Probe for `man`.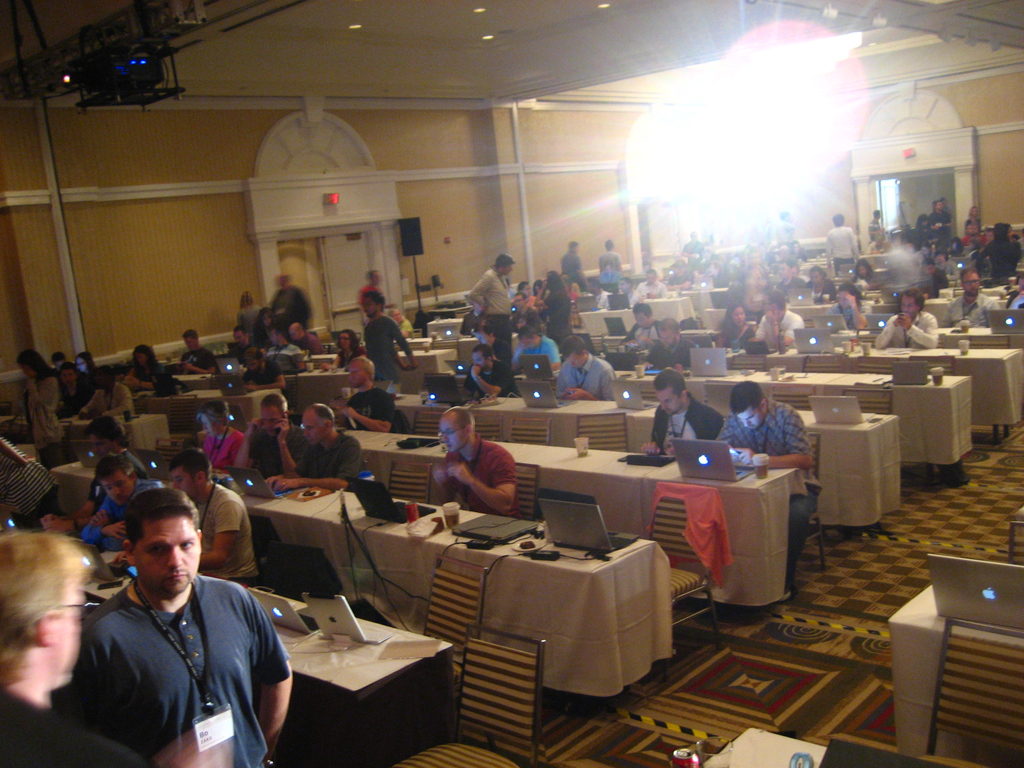
Probe result: 875:287:944:348.
